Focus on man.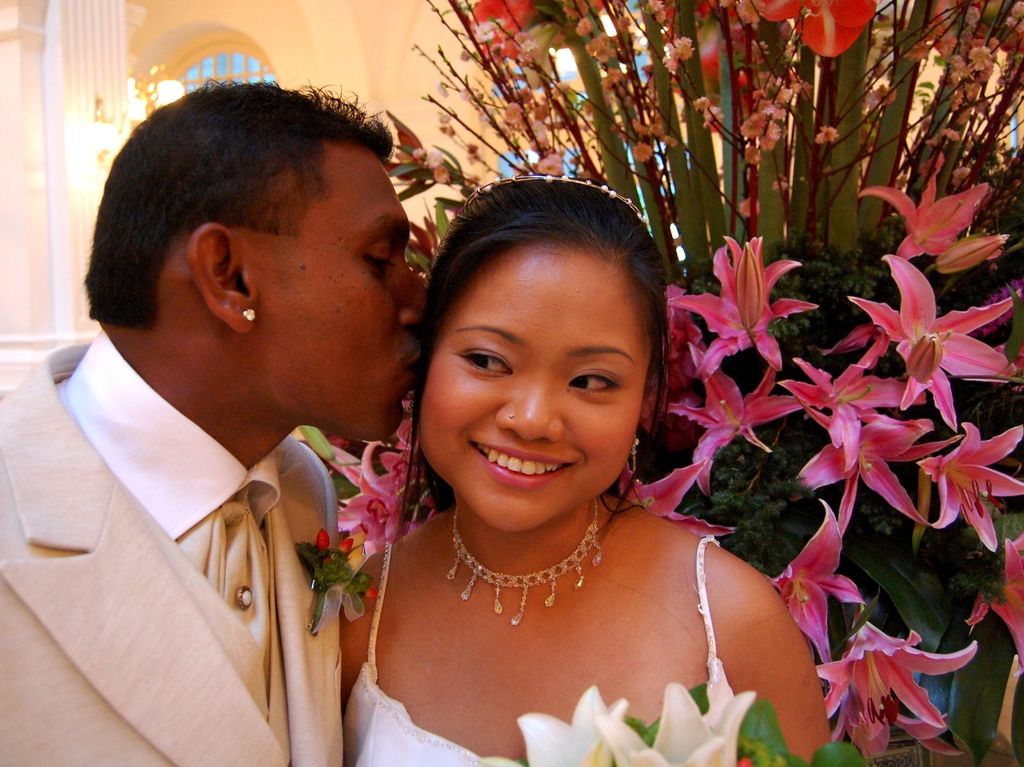
Focused at box=[16, 72, 487, 766].
